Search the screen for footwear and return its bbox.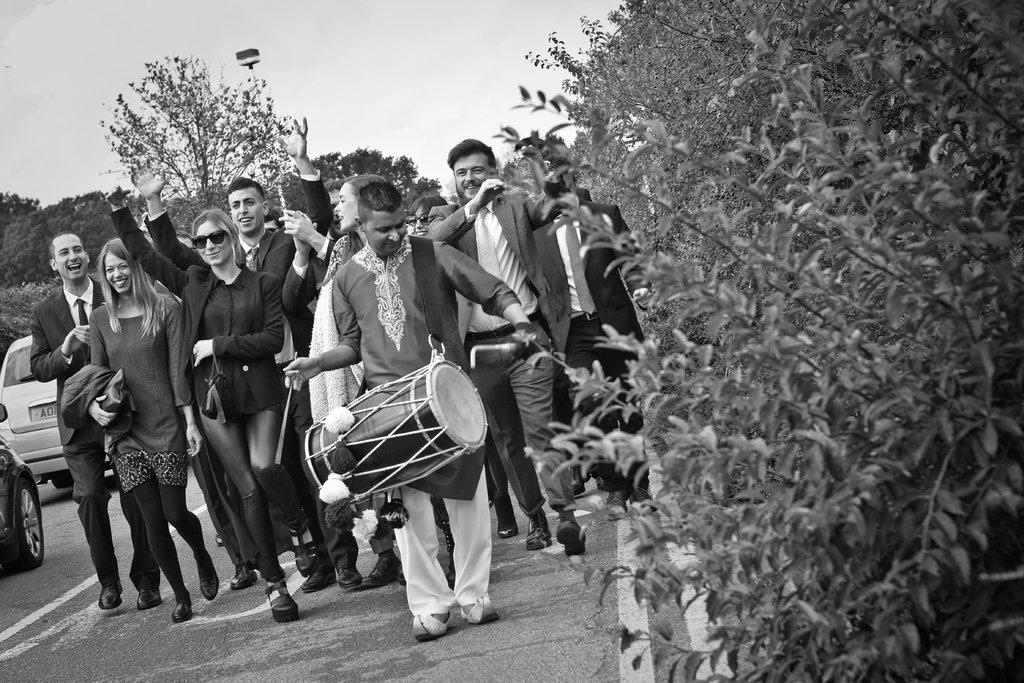
Found: bbox=[228, 561, 258, 589].
